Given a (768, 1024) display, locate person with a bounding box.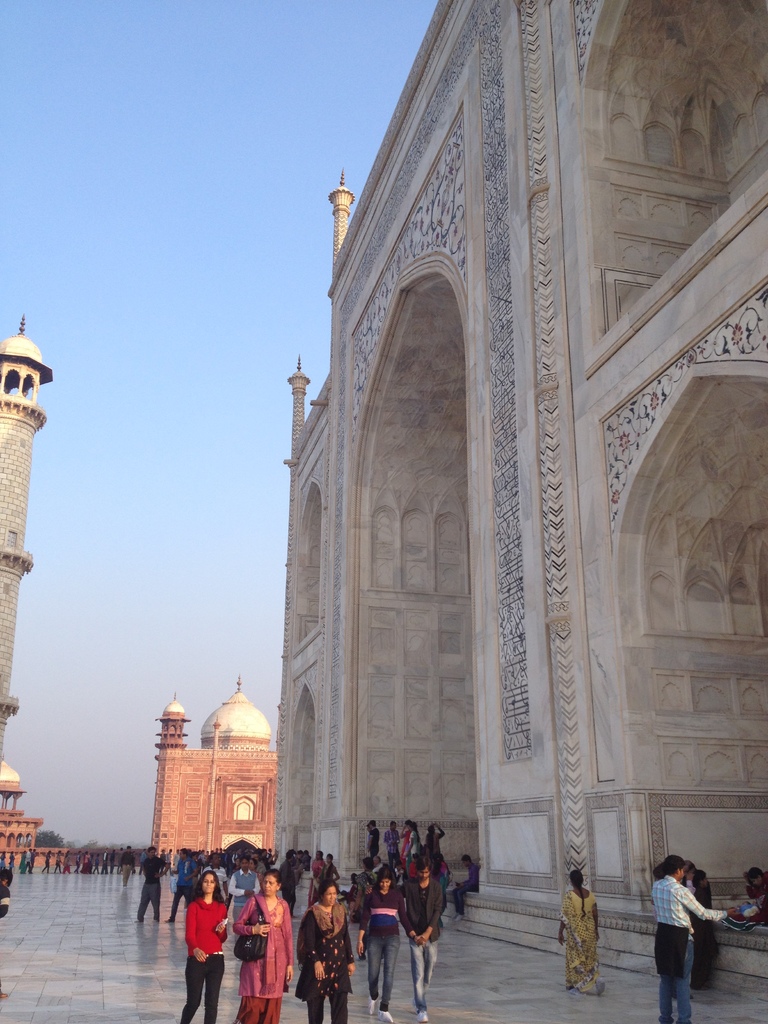
Located: box(248, 860, 260, 873).
